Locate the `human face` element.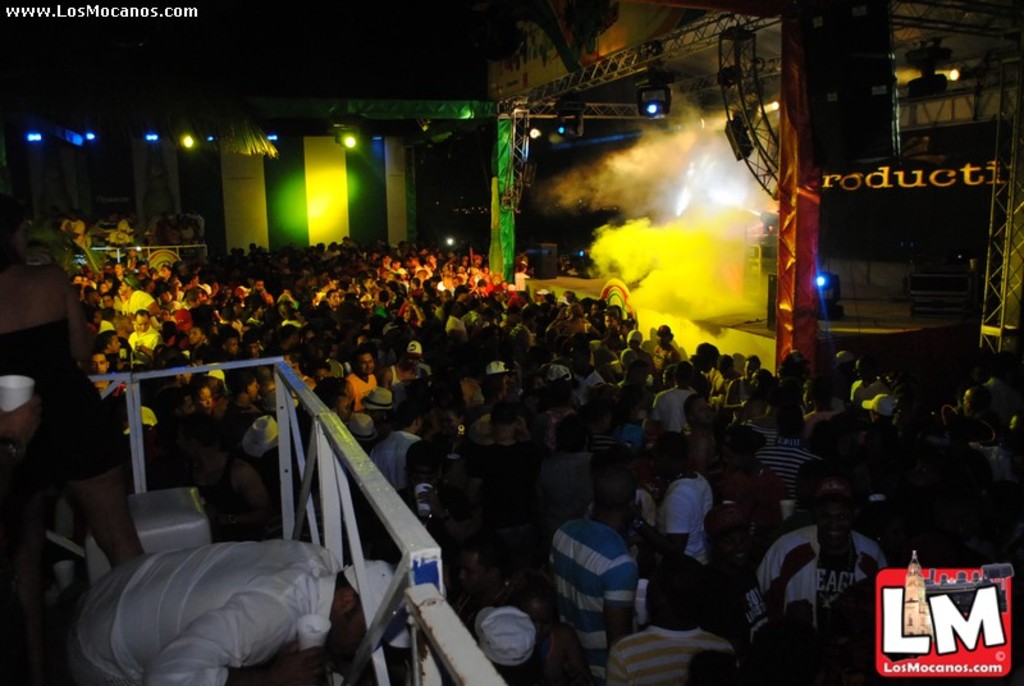
Element bbox: [left=358, top=349, right=379, bottom=375].
